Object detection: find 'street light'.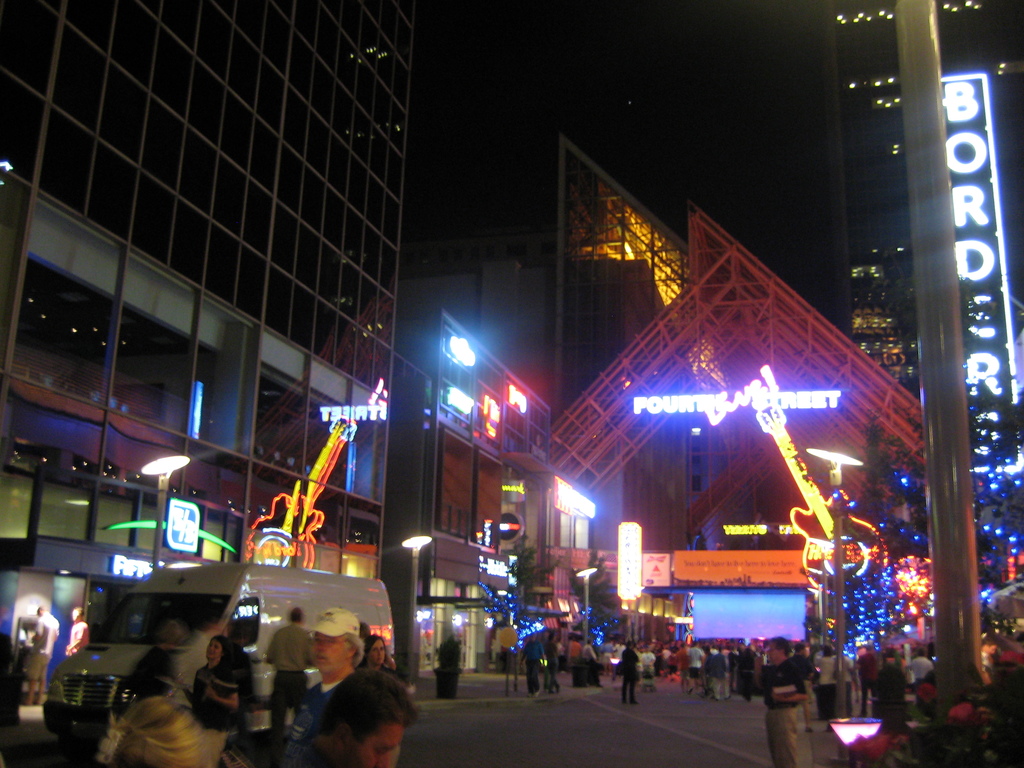
bbox(136, 454, 195, 572).
